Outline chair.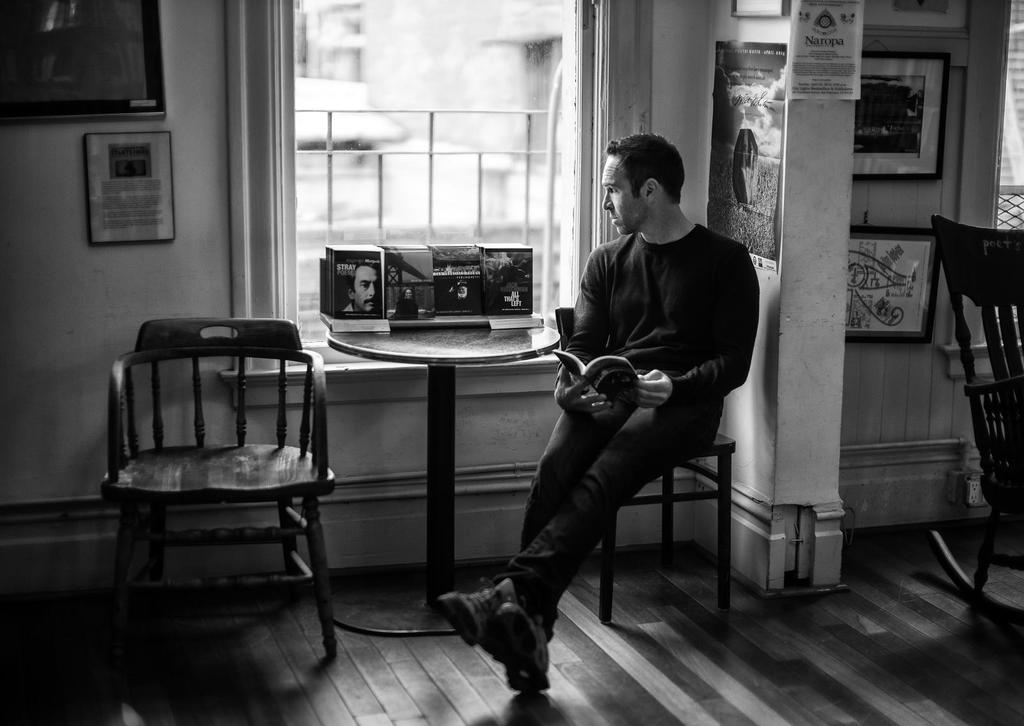
Outline: <region>556, 303, 739, 625</region>.
